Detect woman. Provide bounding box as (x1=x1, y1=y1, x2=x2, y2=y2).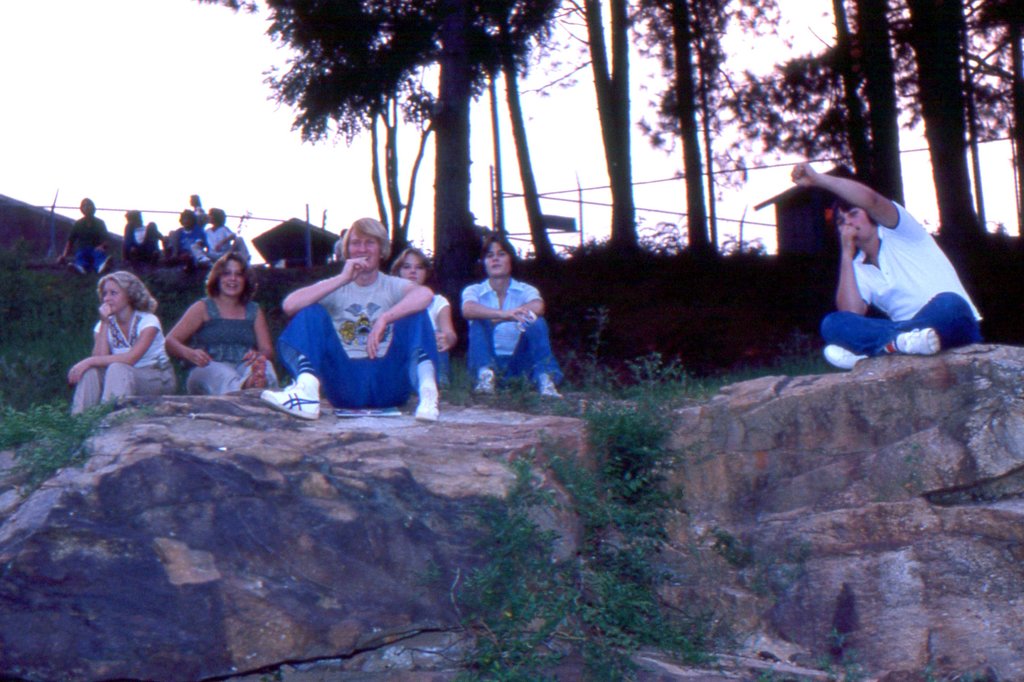
(x1=390, y1=239, x2=465, y2=394).
